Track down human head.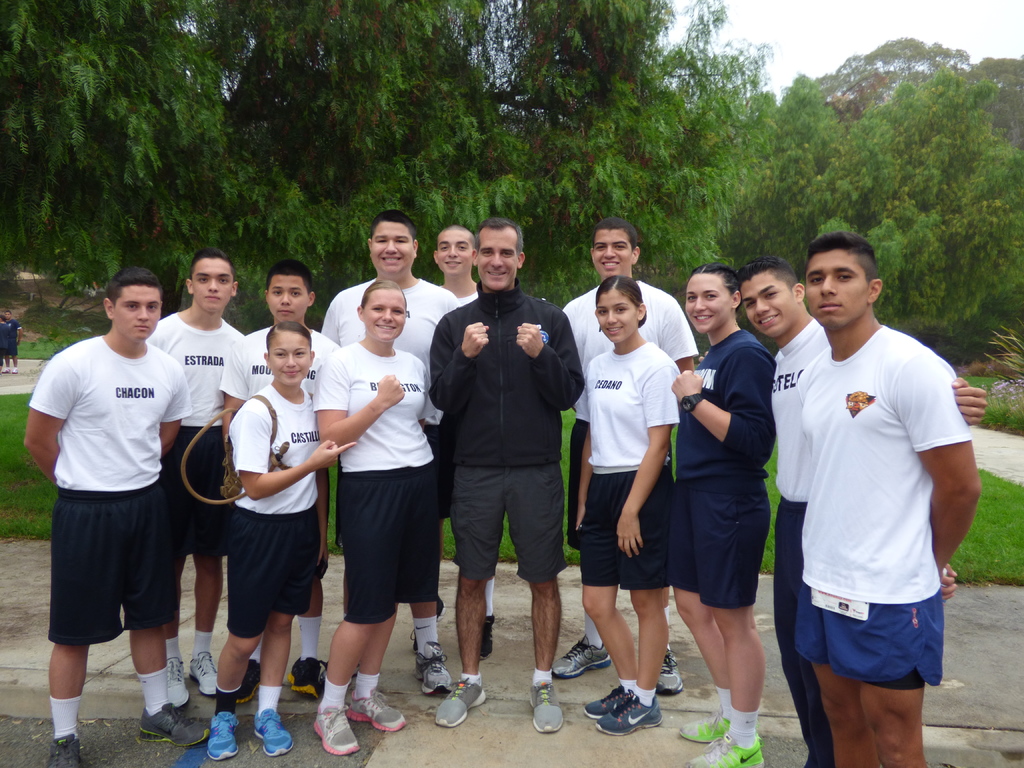
Tracked to (102,269,163,342).
